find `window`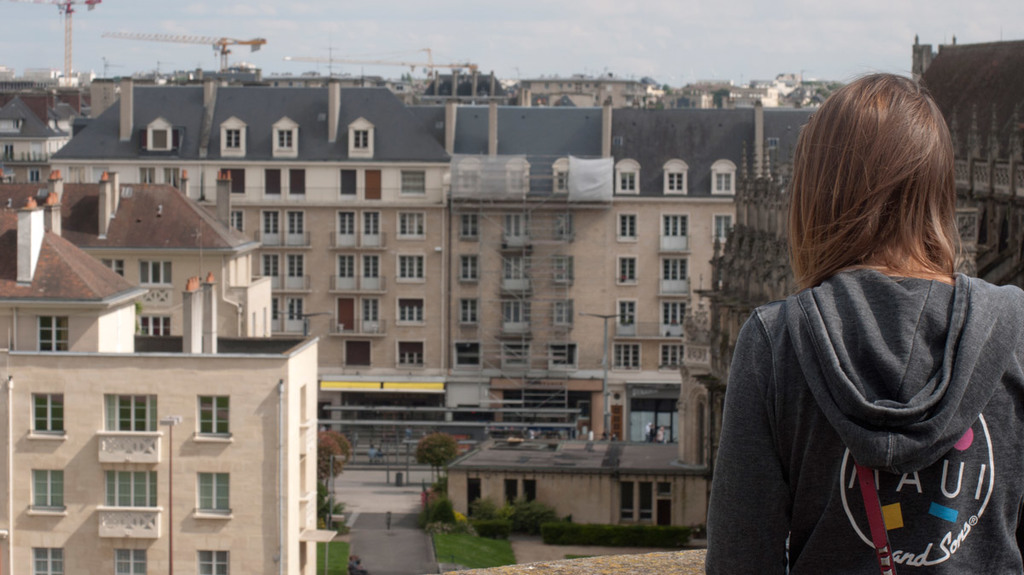
[657, 344, 682, 368]
